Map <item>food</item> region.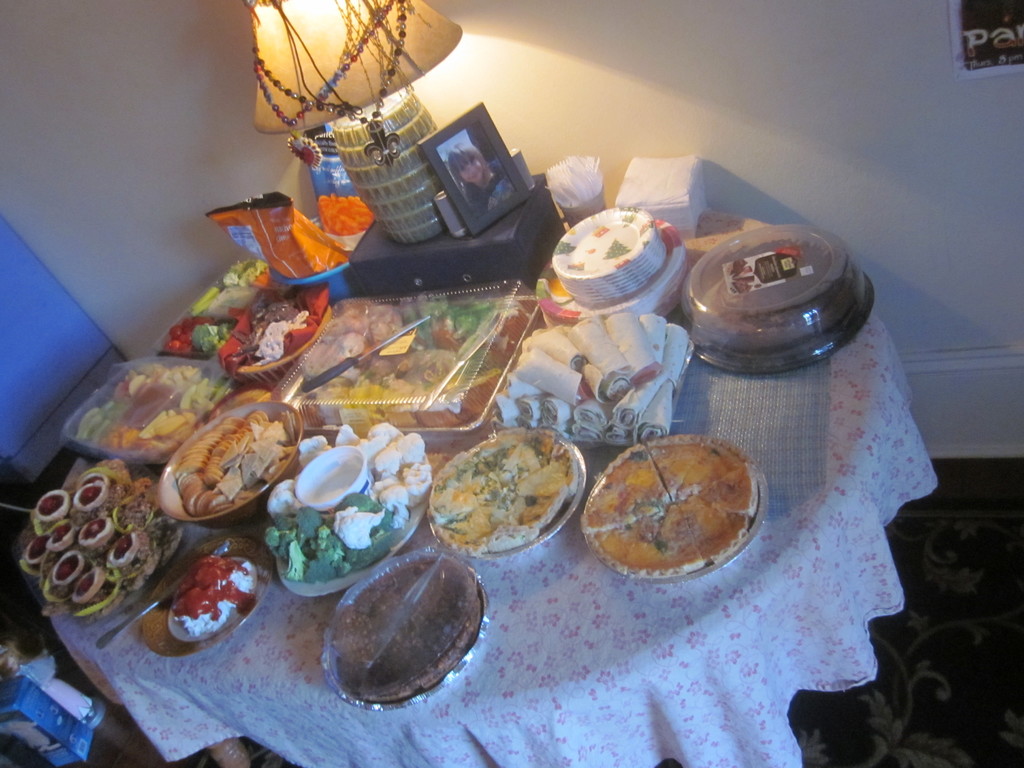
Mapped to 428:428:580:556.
